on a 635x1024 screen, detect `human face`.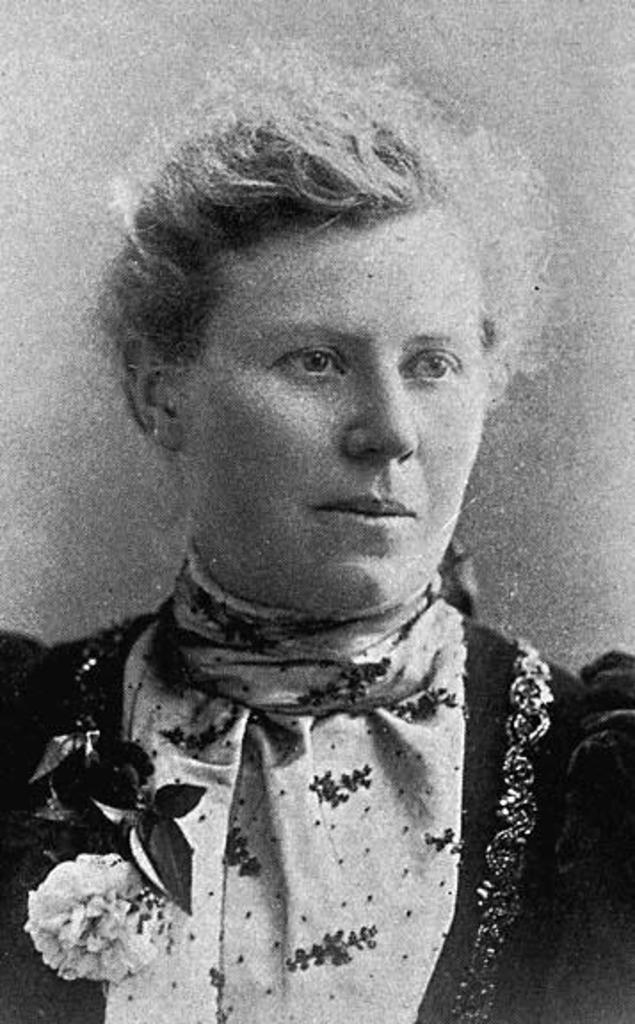
[x1=187, y1=238, x2=482, y2=612].
